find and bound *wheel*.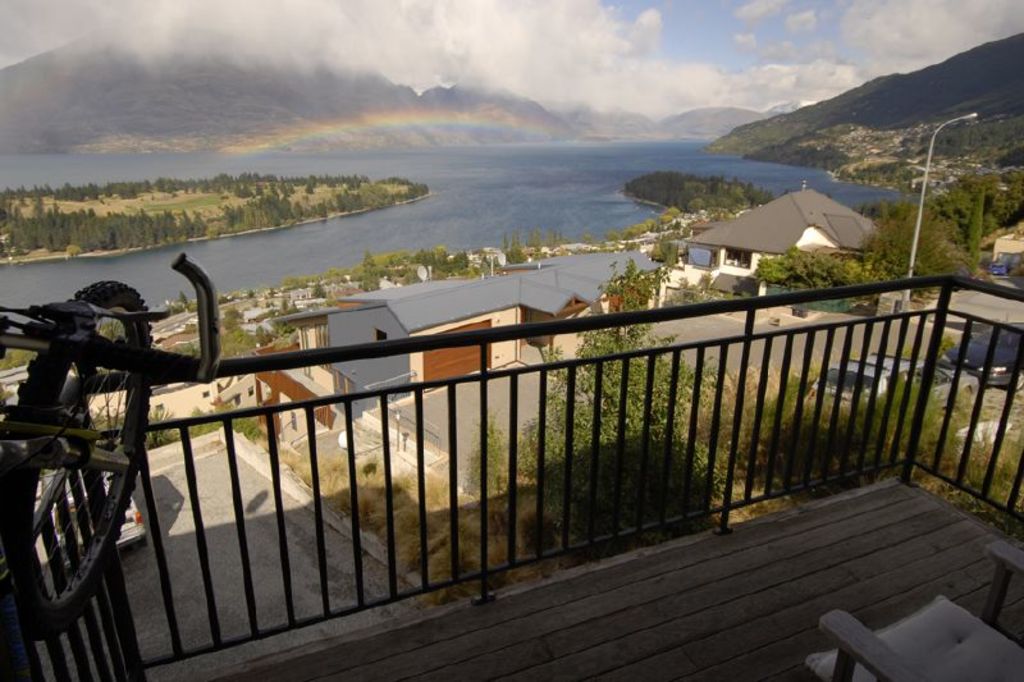
Bound: <bbox>0, 282, 150, 630</bbox>.
